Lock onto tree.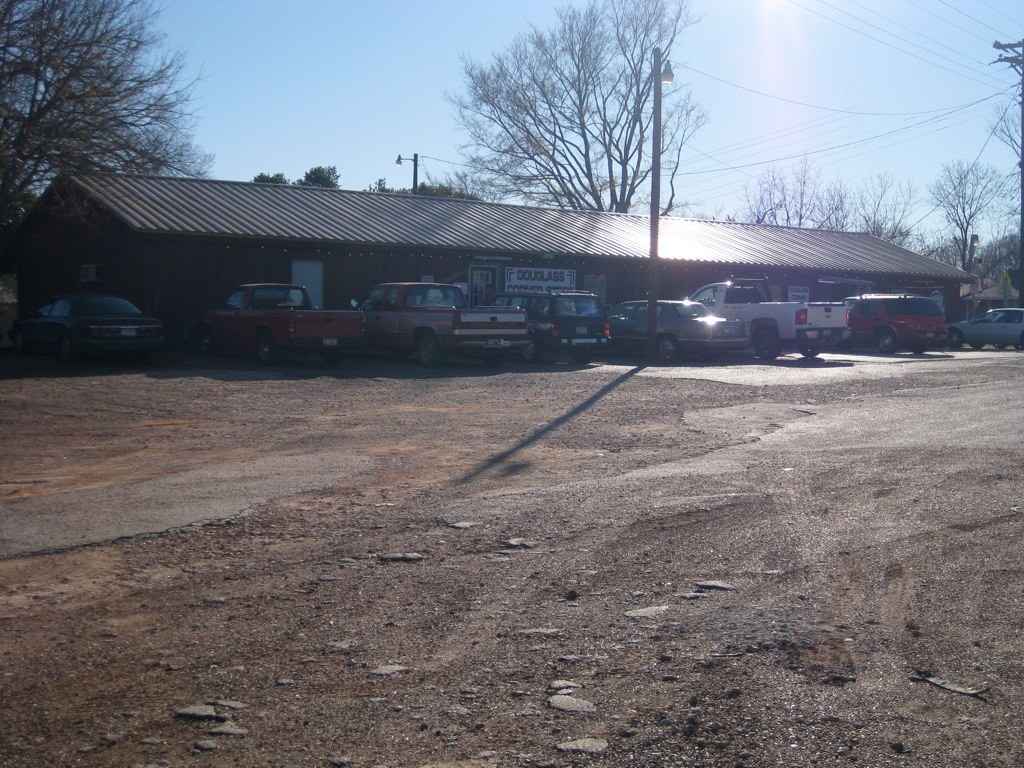
Locked: region(0, 0, 198, 265).
